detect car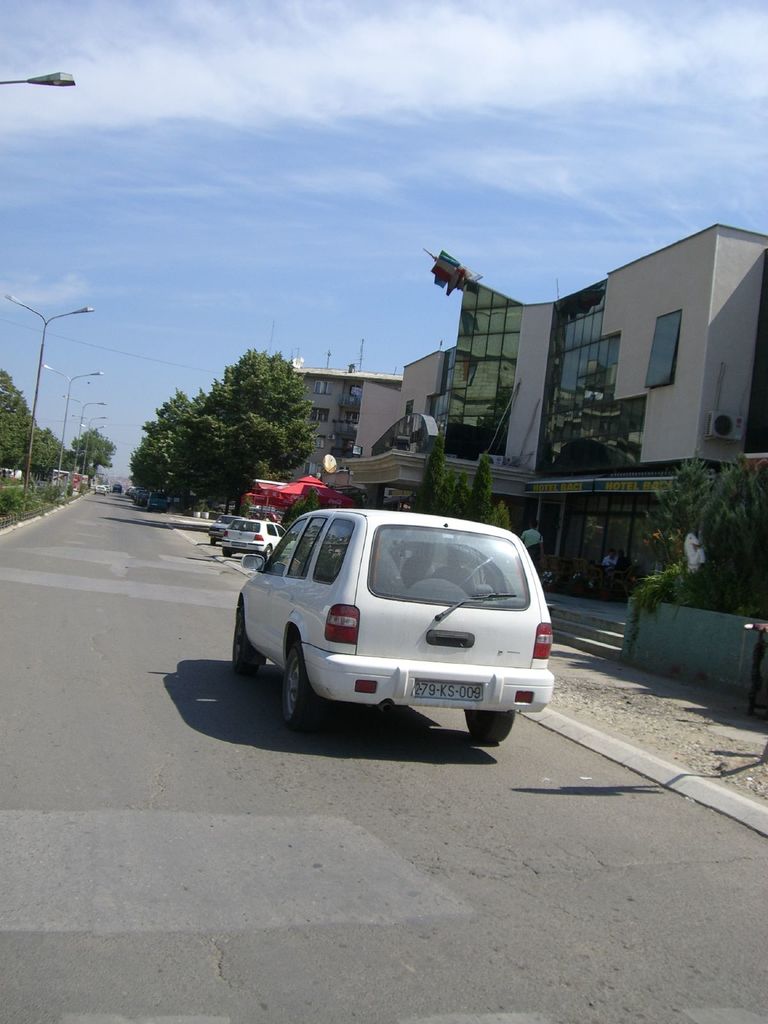
x1=234 y1=507 x2=556 y2=743
